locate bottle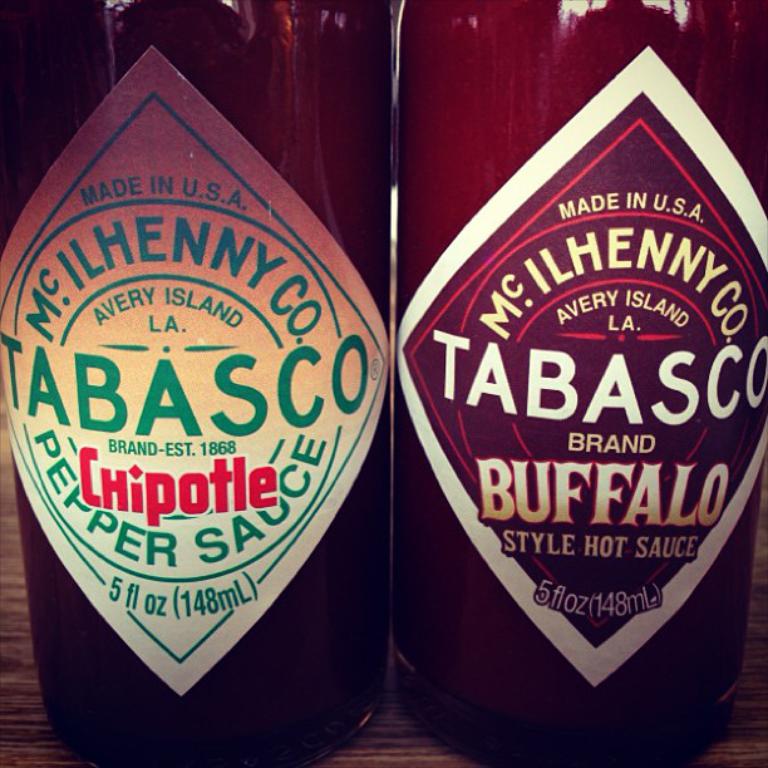
rect(395, 0, 764, 767)
